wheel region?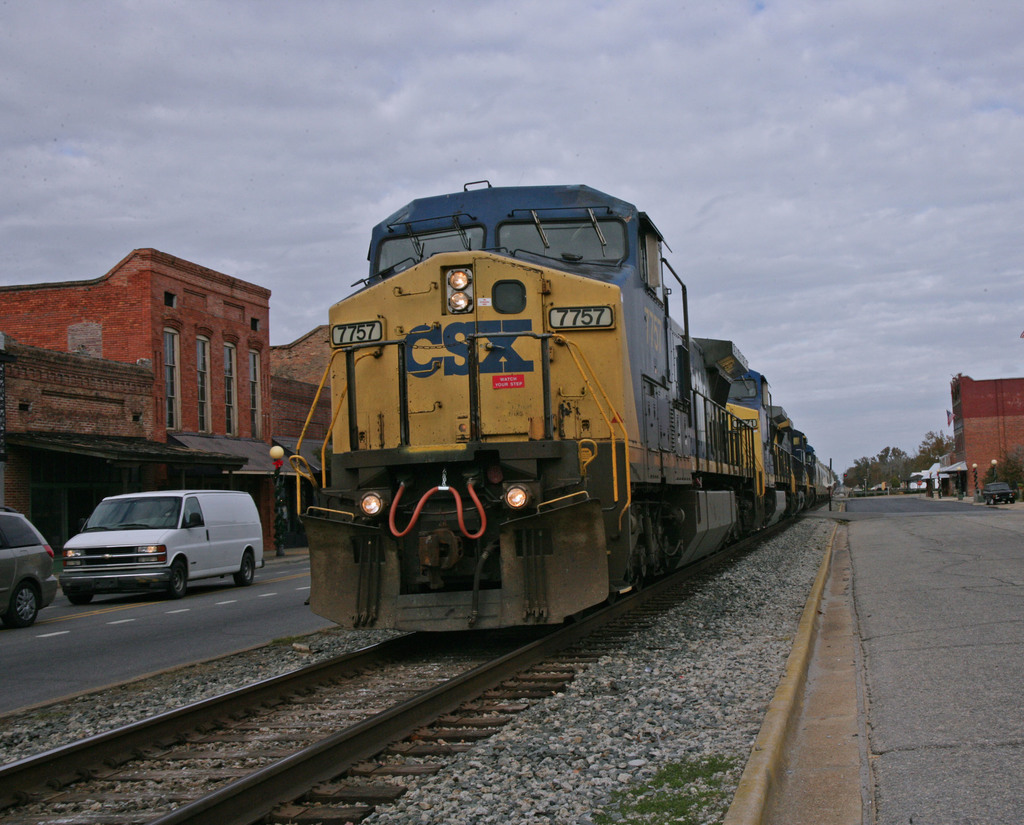
(left=68, top=588, right=93, bottom=607)
